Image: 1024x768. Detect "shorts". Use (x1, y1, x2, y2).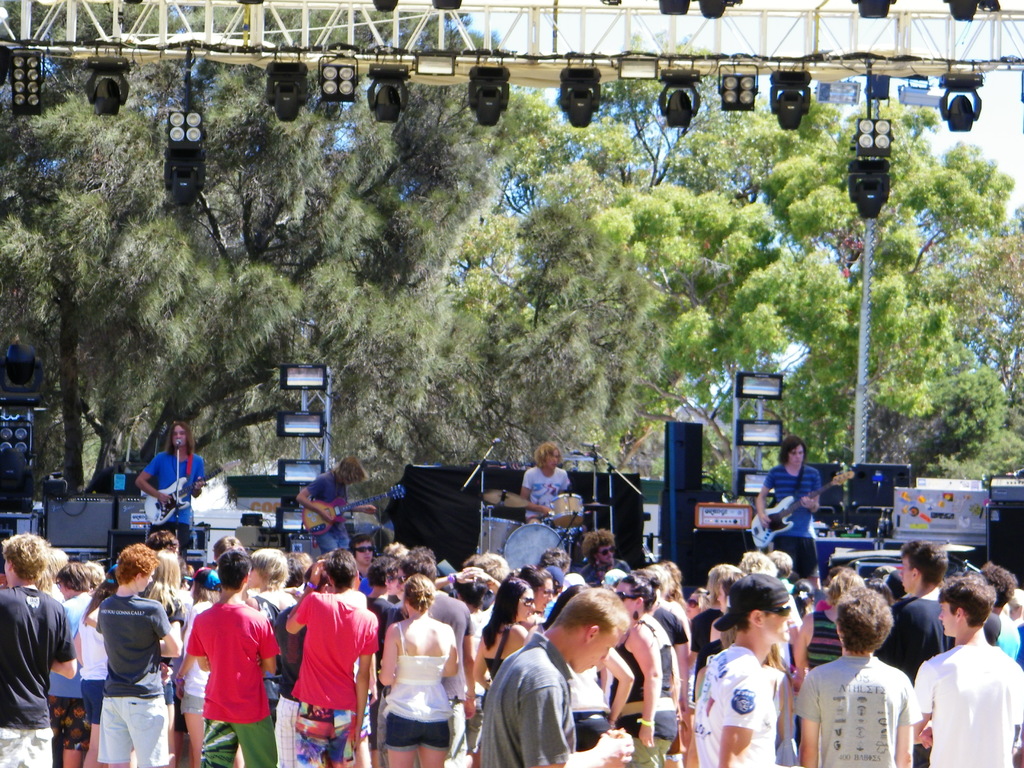
(573, 712, 605, 749).
